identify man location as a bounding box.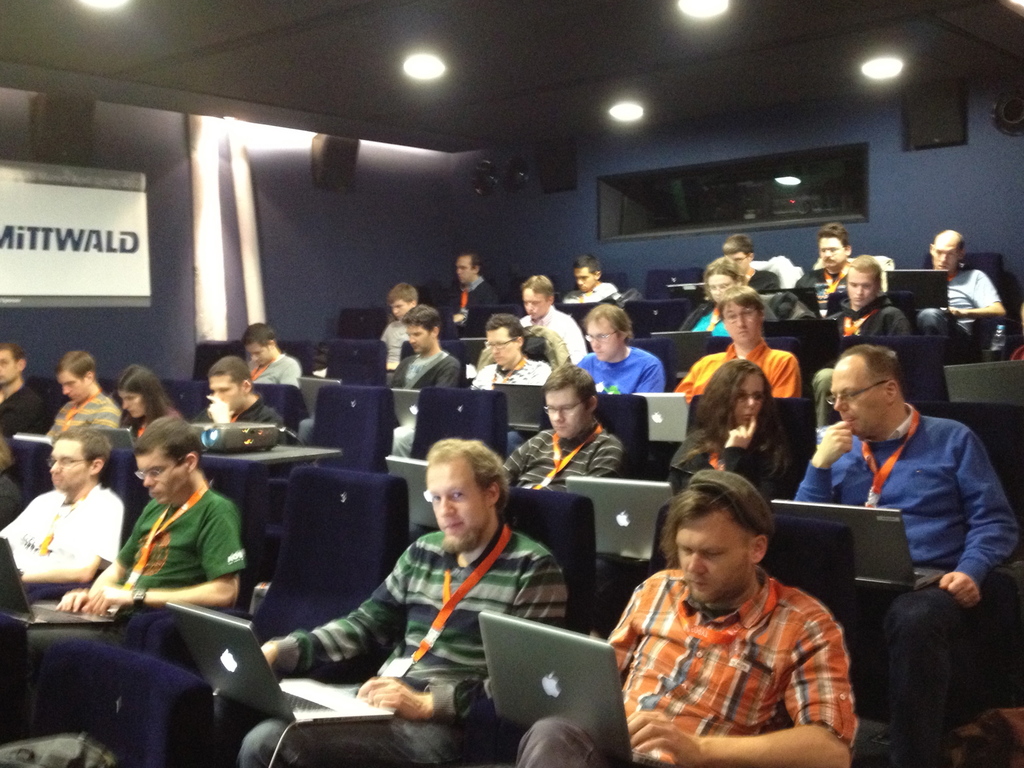
<box>673,280,797,404</box>.
